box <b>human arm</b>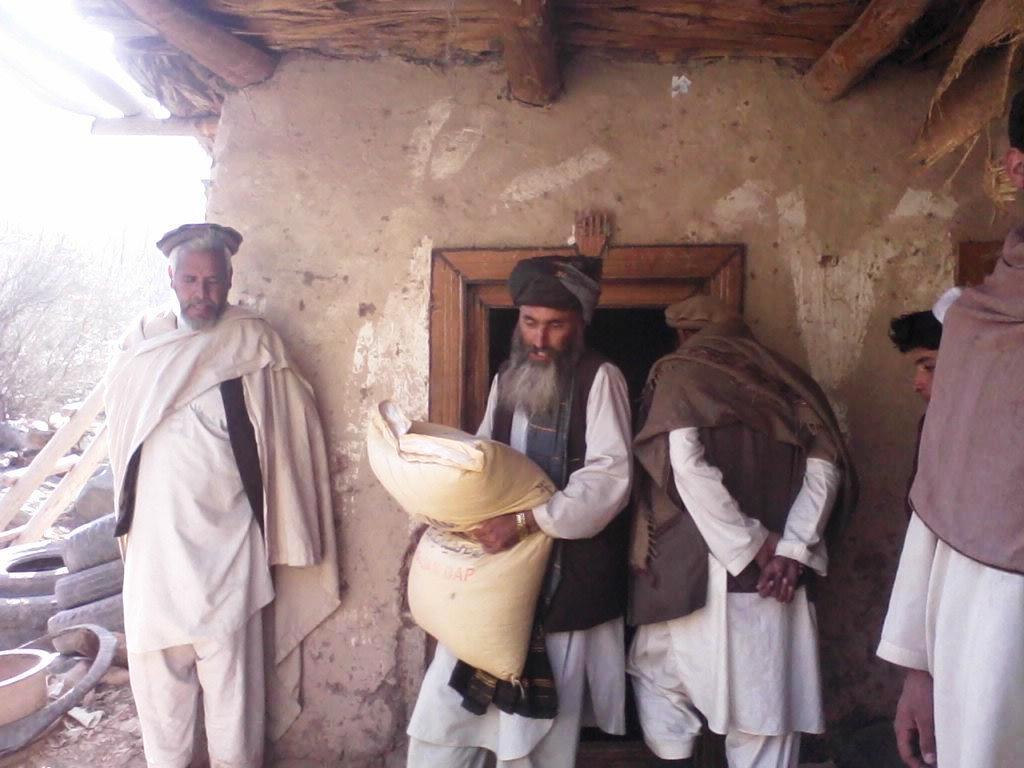
left=888, top=291, right=967, bottom=767
